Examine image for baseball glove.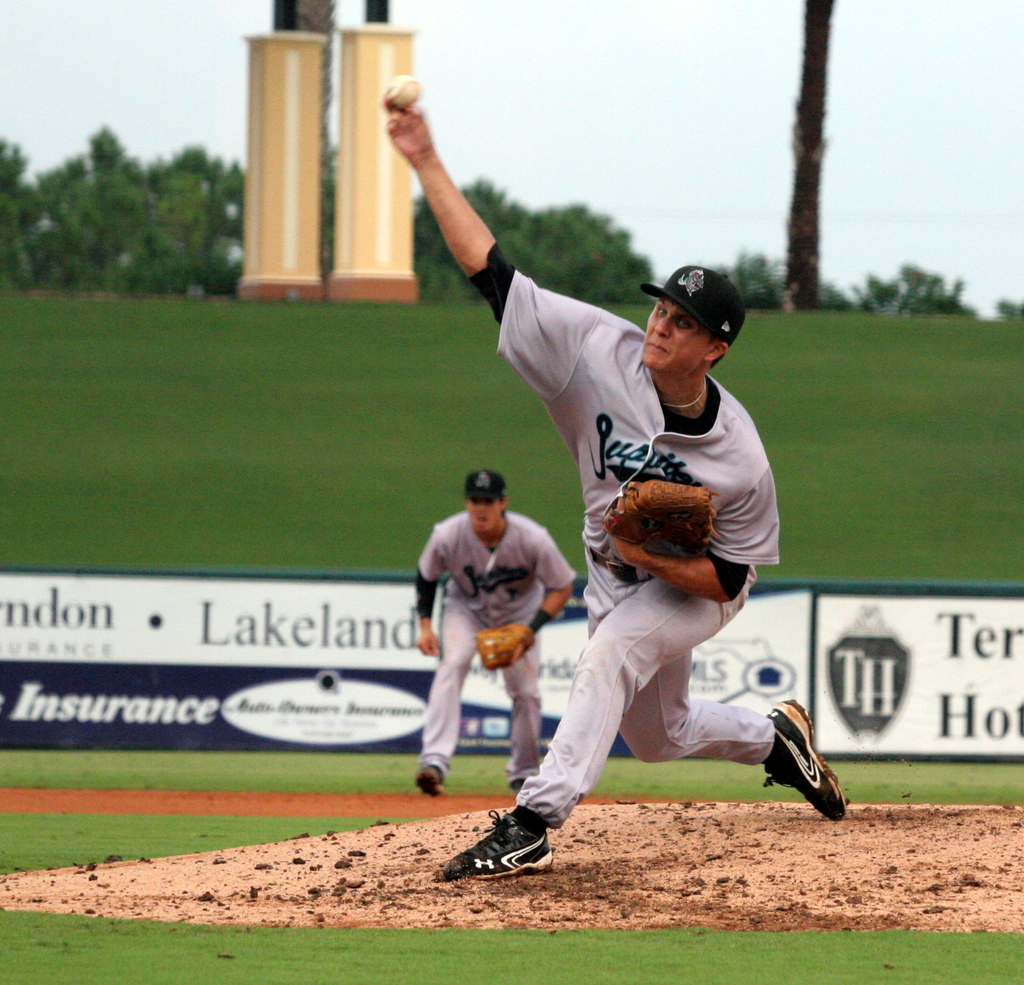
Examination result: [601,480,730,554].
